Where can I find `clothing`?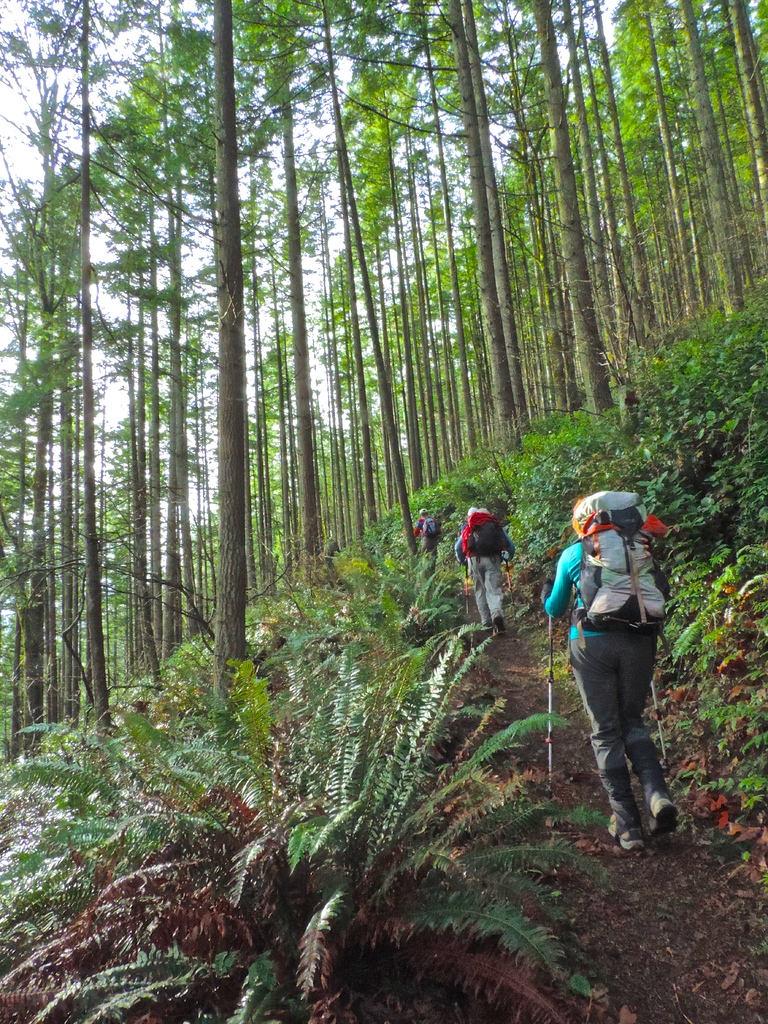
You can find it at Rect(547, 541, 673, 830).
